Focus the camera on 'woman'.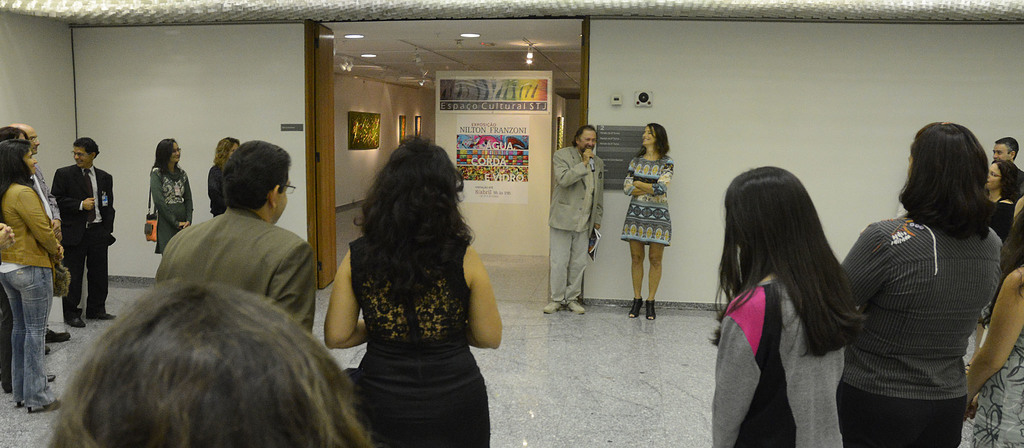
Focus region: 623,120,678,319.
